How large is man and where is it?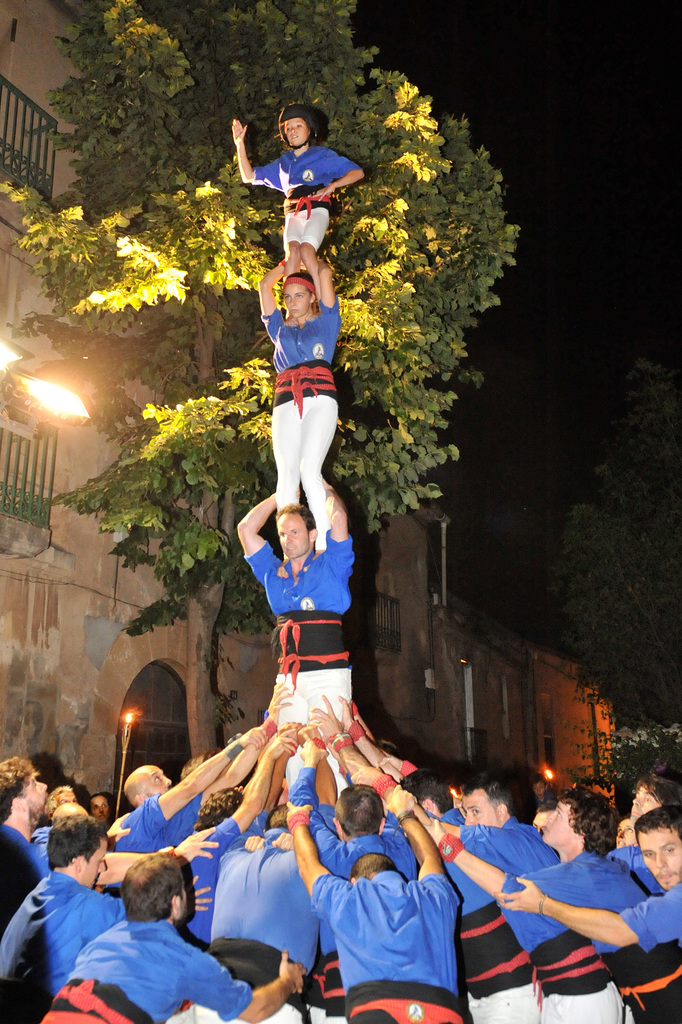
Bounding box: {"x1": 235, "y1": 488, "x2": 355, "y2": 789}.
